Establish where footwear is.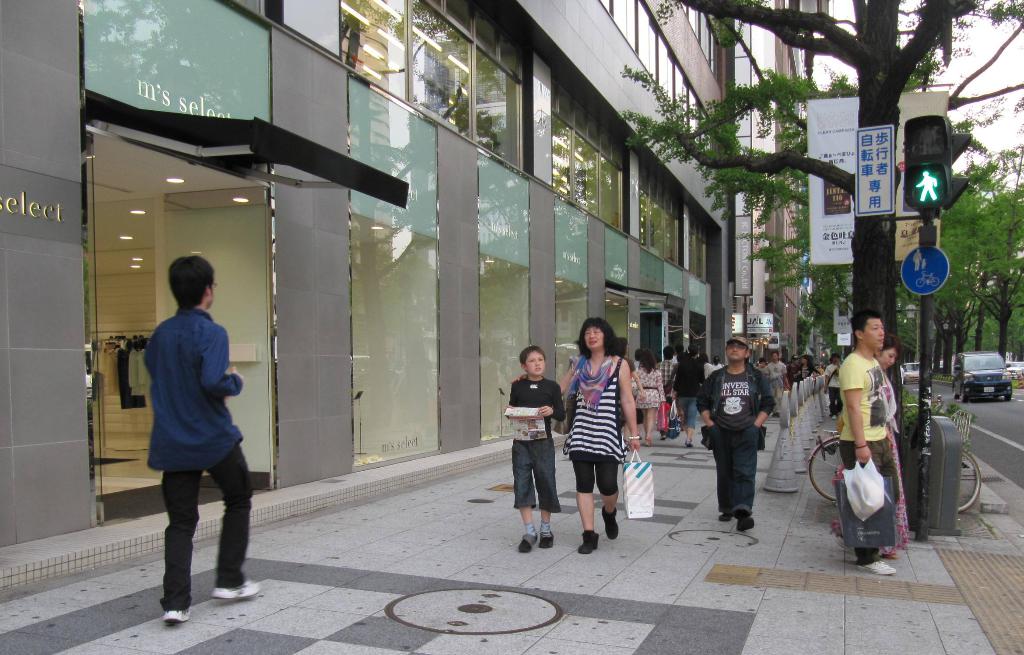
Established at [212, 576, 261, 599].
